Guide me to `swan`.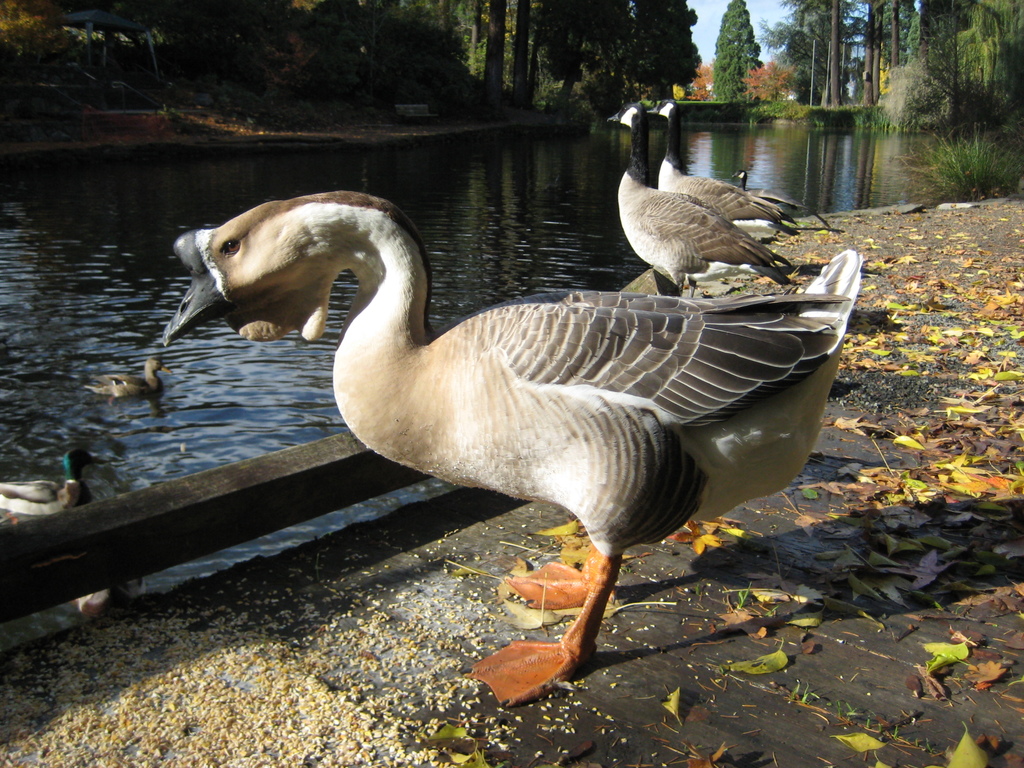
Guidance: bbox=(0, 444, 117, 528).
